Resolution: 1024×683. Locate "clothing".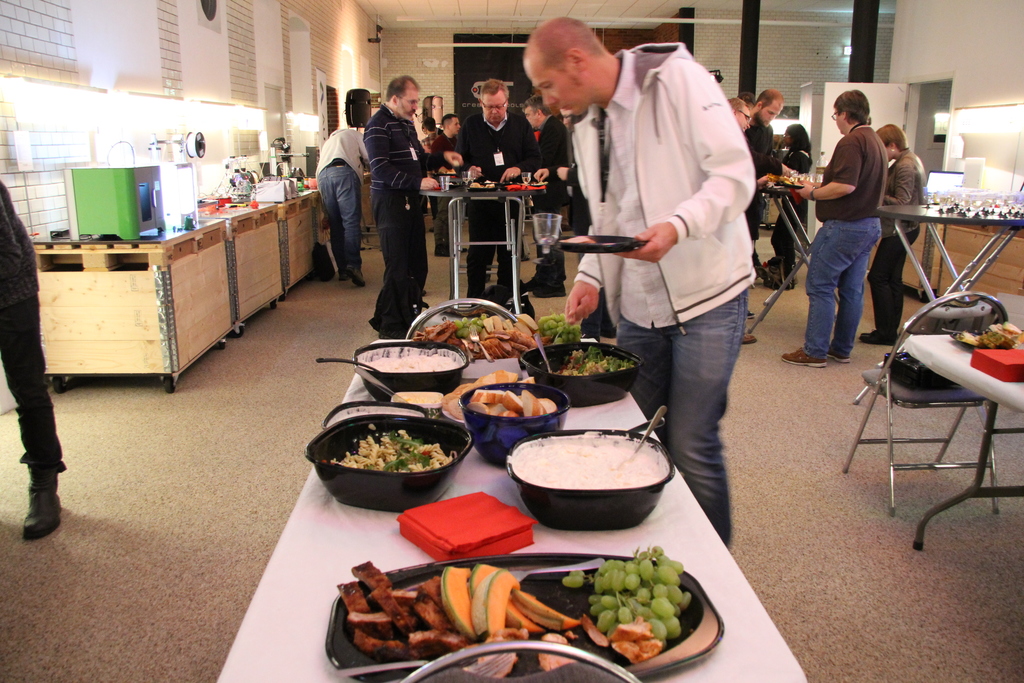
[x1=314, y1=124, x2=371, y2=277].
